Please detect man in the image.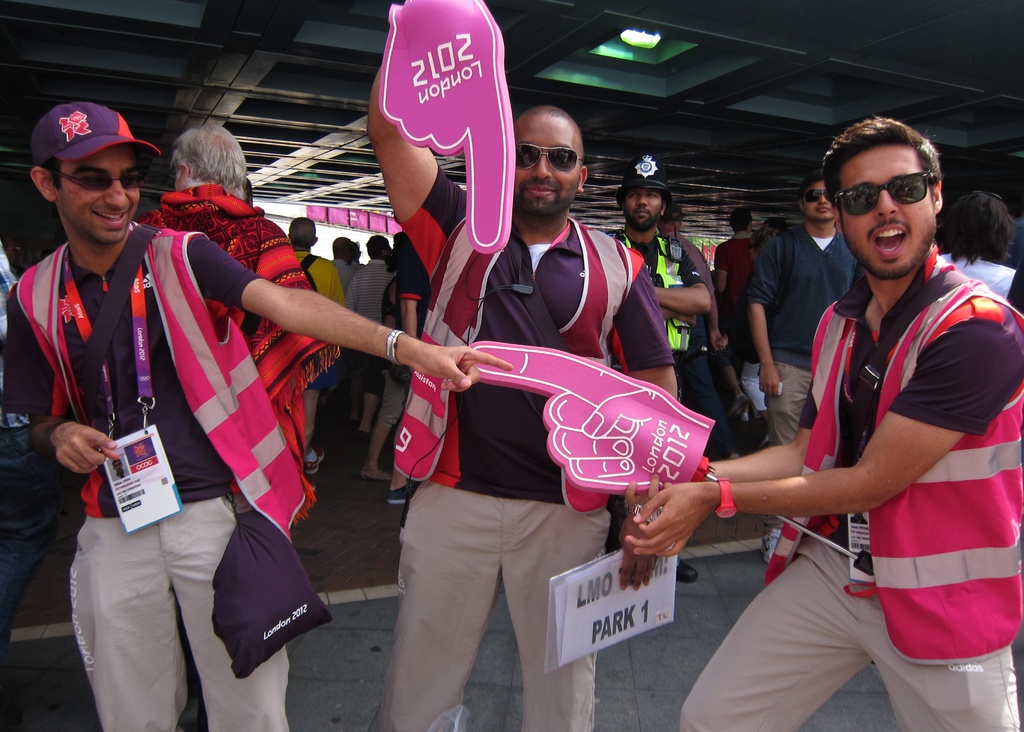
detection(610, 150, 728, 580).
